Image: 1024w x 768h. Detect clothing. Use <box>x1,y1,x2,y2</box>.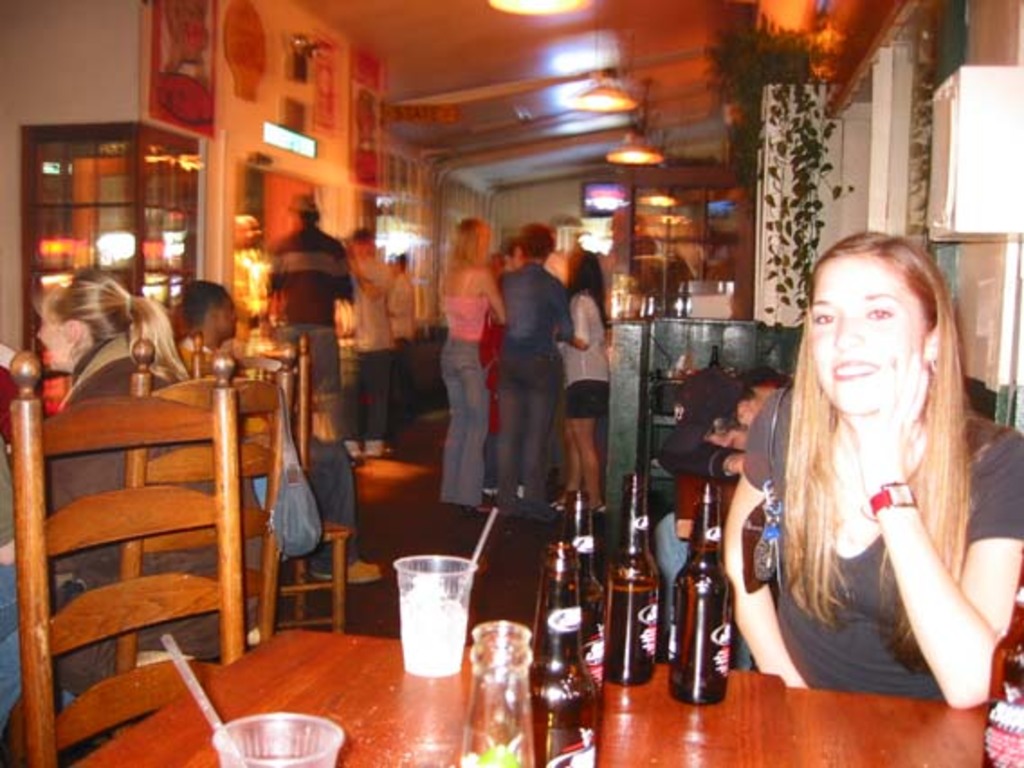
<box>438,258,494,514</box>.
